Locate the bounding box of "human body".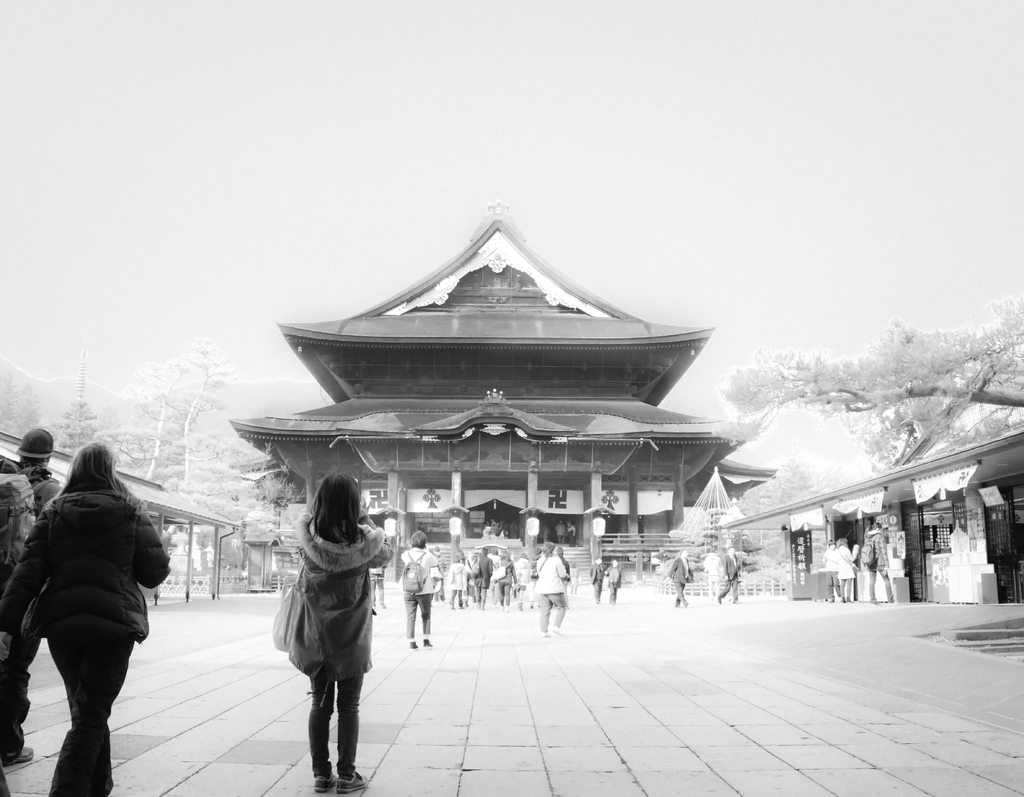
Bounding box: region(471, 546, 492, 601).
